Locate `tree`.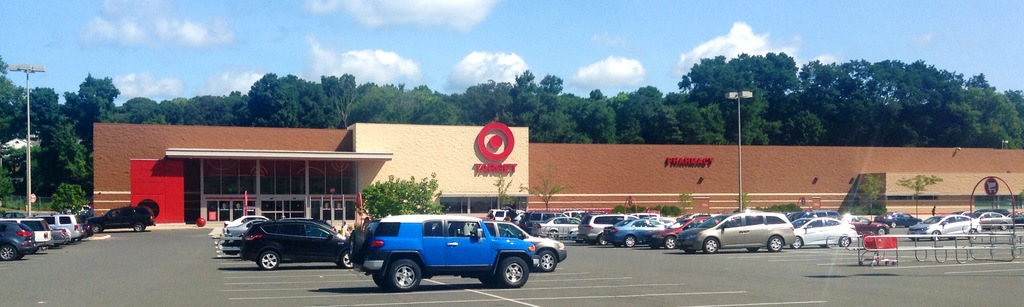
Bounding box: region(852, 172, 887, 222).
